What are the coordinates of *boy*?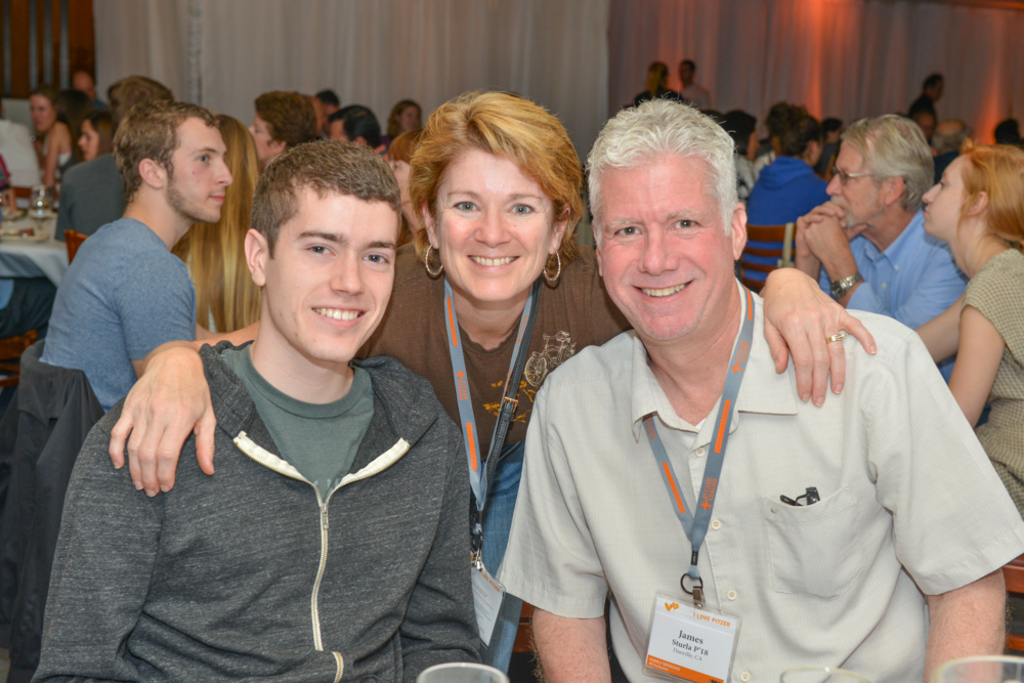
bbox(39, 129, 489, 682).
